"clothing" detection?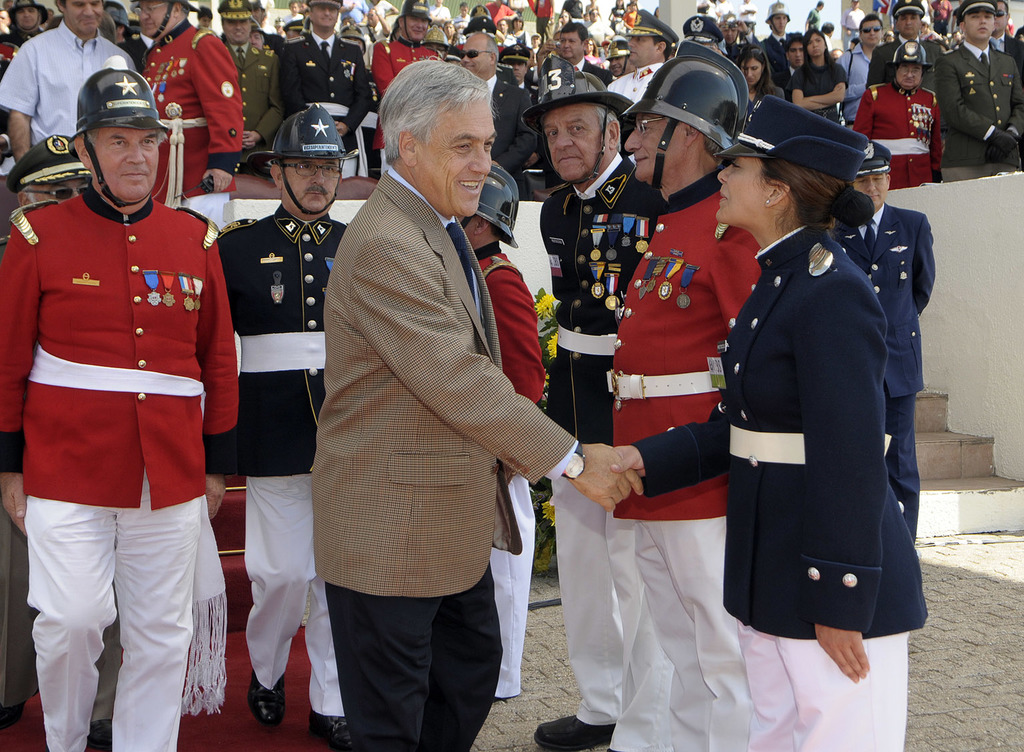
bbox=(9, 121, 230, 691)
